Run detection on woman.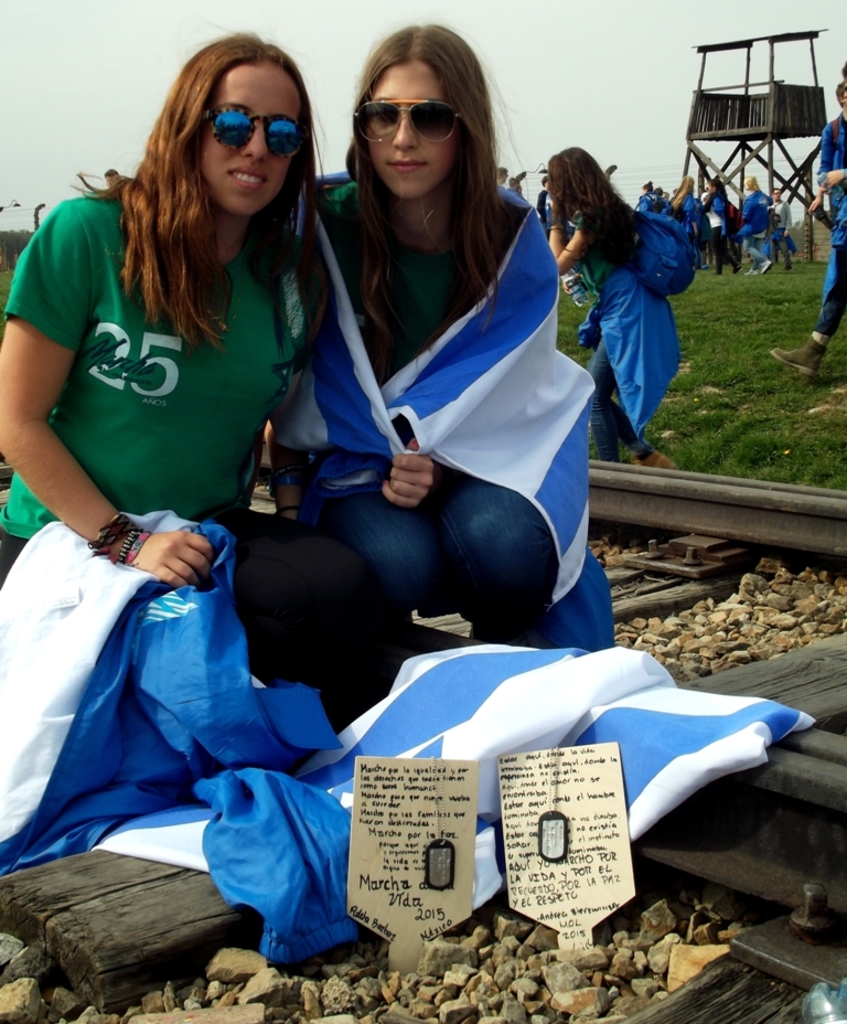
Result: crop(533, 141, 675, 469).
